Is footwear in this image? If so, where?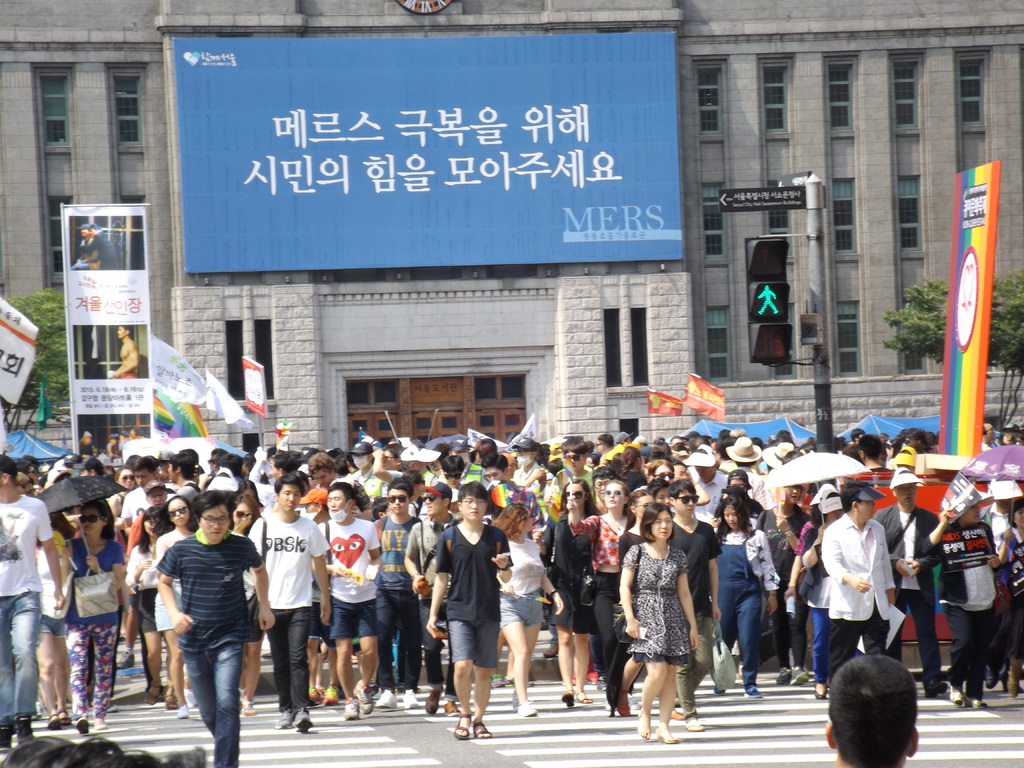
Yes, at x1=685 y1=716 x2=707 y2=732.
